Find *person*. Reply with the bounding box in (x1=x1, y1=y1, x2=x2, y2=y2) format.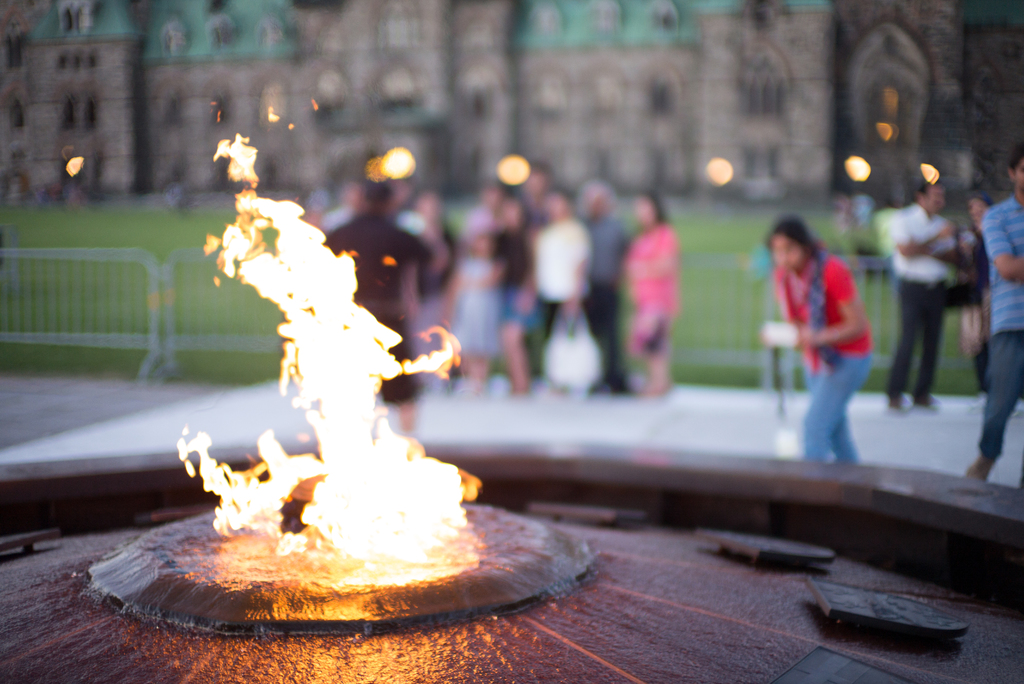
(x1=884, y1=179, x2=972, y2=412).
